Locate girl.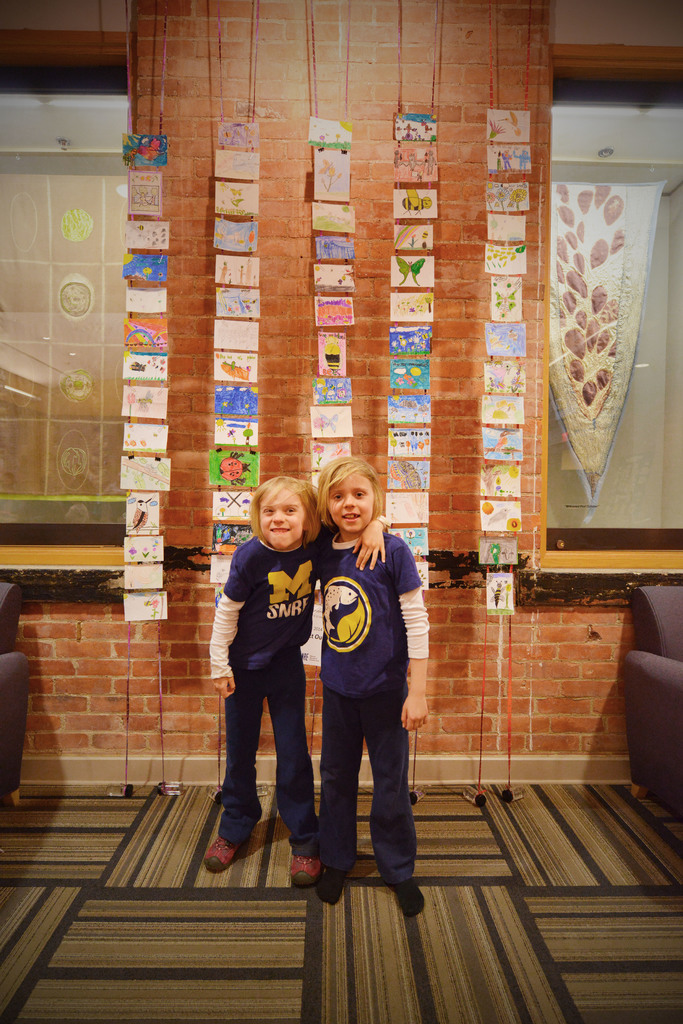
Bounding box: Rect(205, 474, 389, 887).
